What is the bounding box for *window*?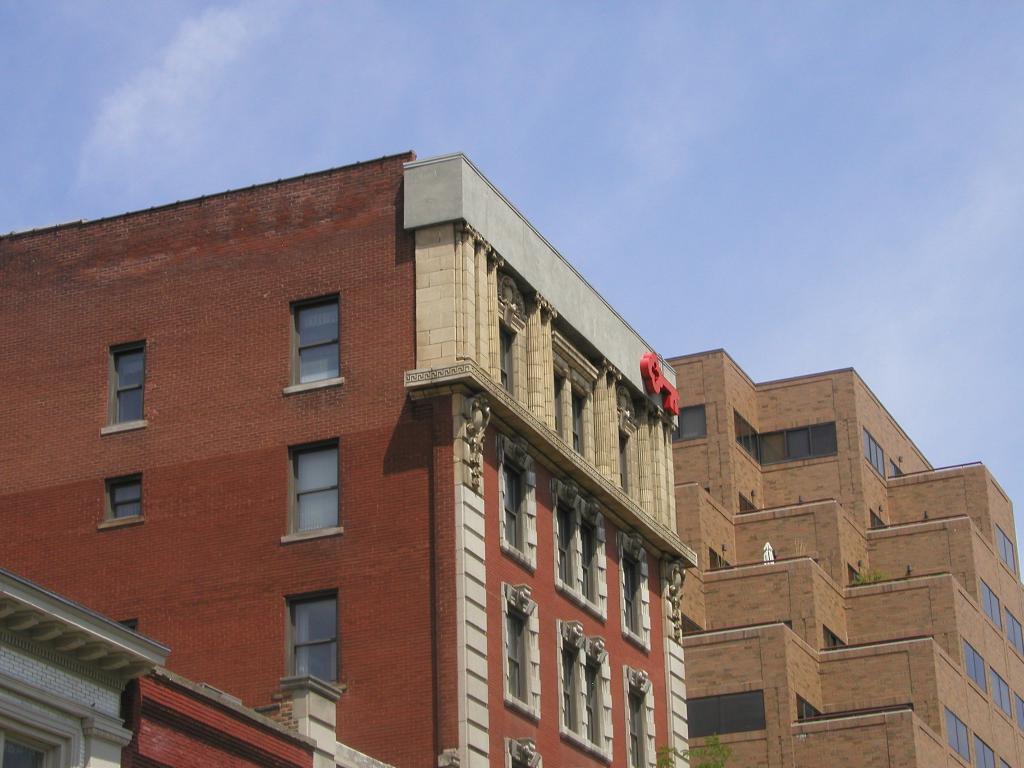
283, 435, 342, 545.
